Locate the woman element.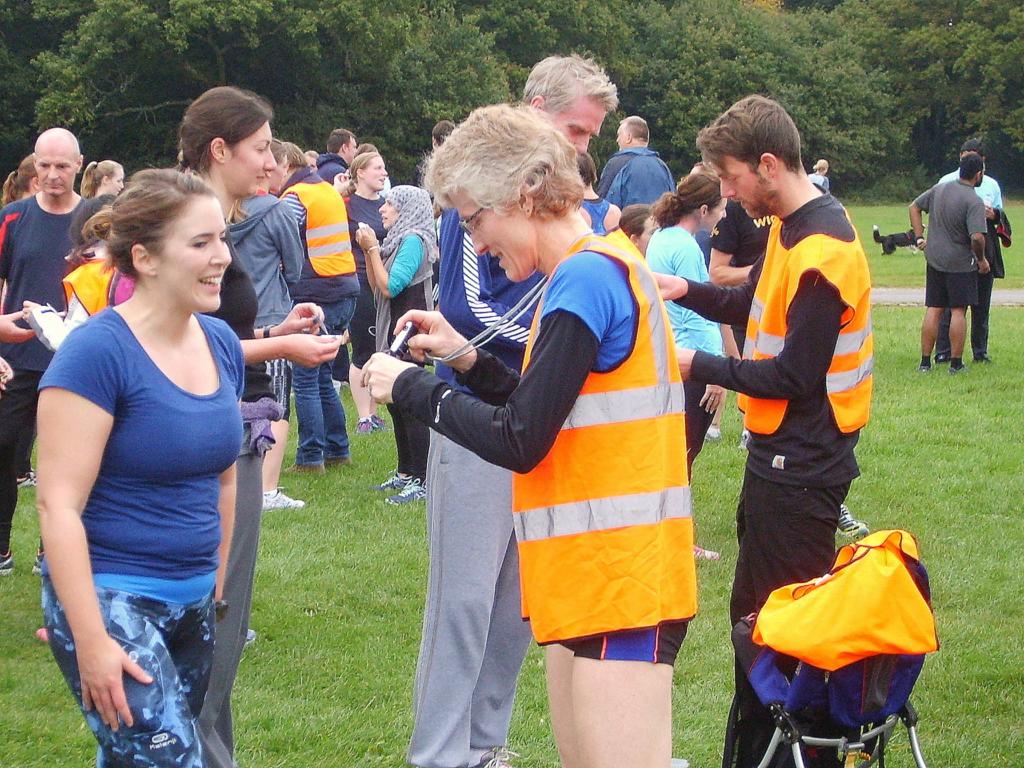
Element bbox: left=20, top=145, right=280, bottom=731.
